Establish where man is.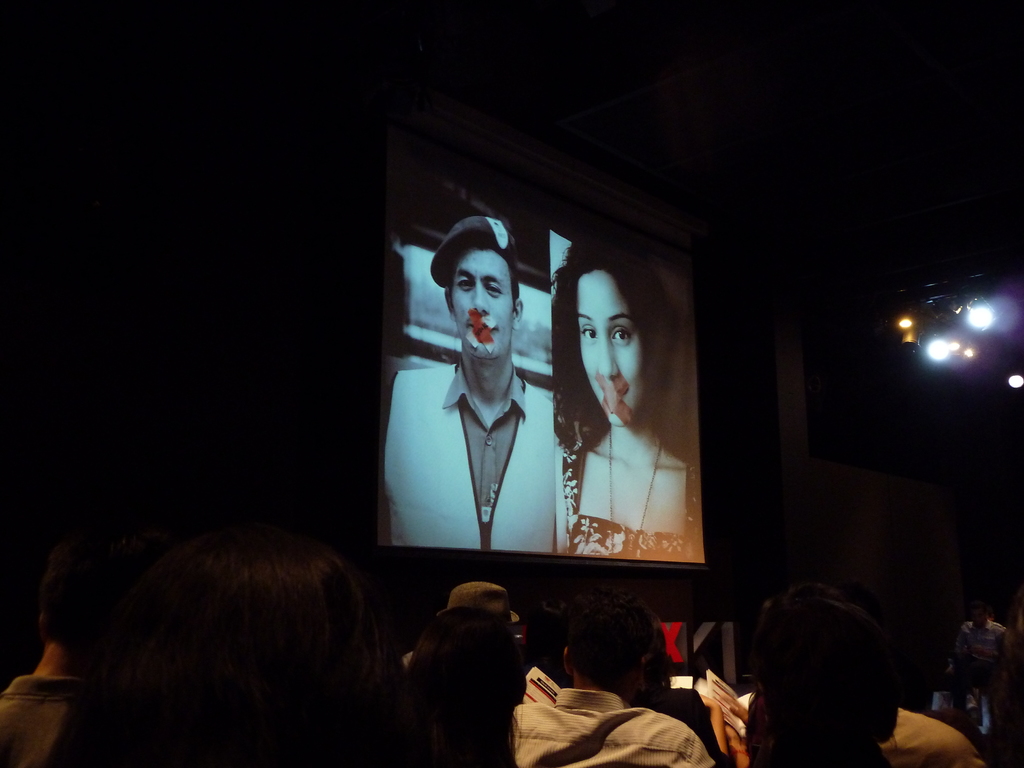
Established at rect(374, 209, 564, 555).
